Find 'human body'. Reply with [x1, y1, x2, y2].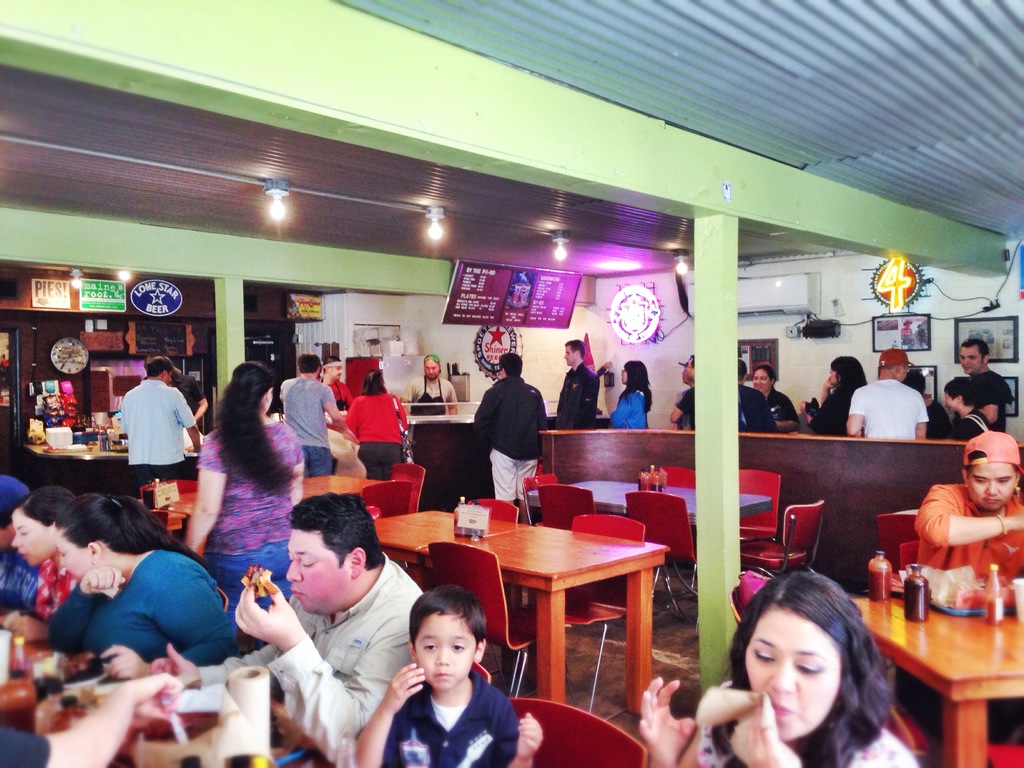
[637, 568, 915, 767].
